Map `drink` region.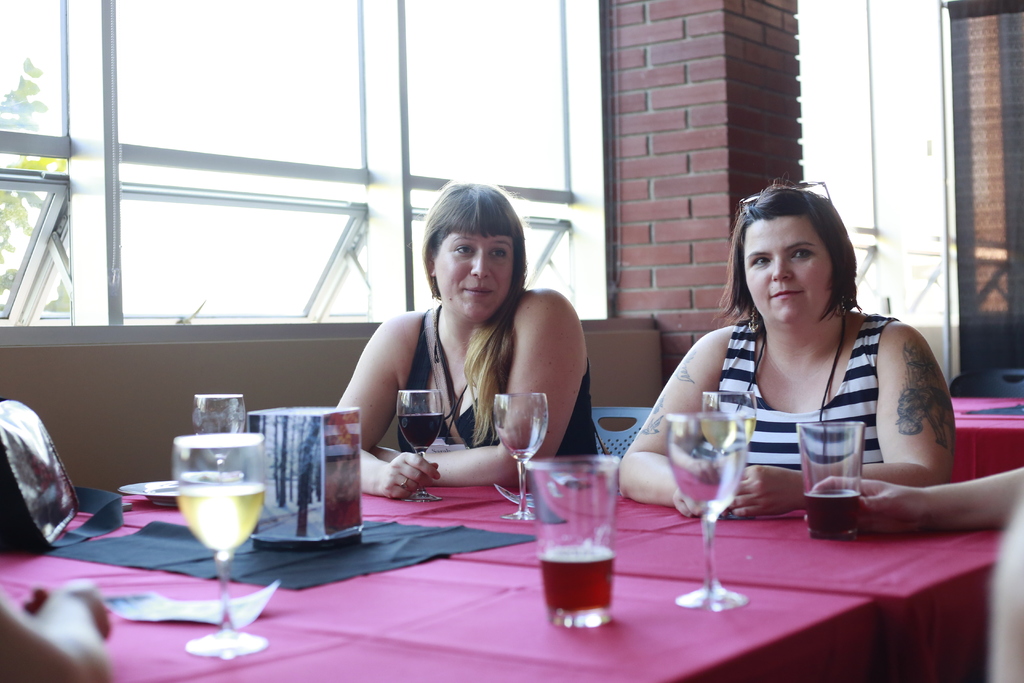
Mapped to BBox(669, 450, 738, 527).
